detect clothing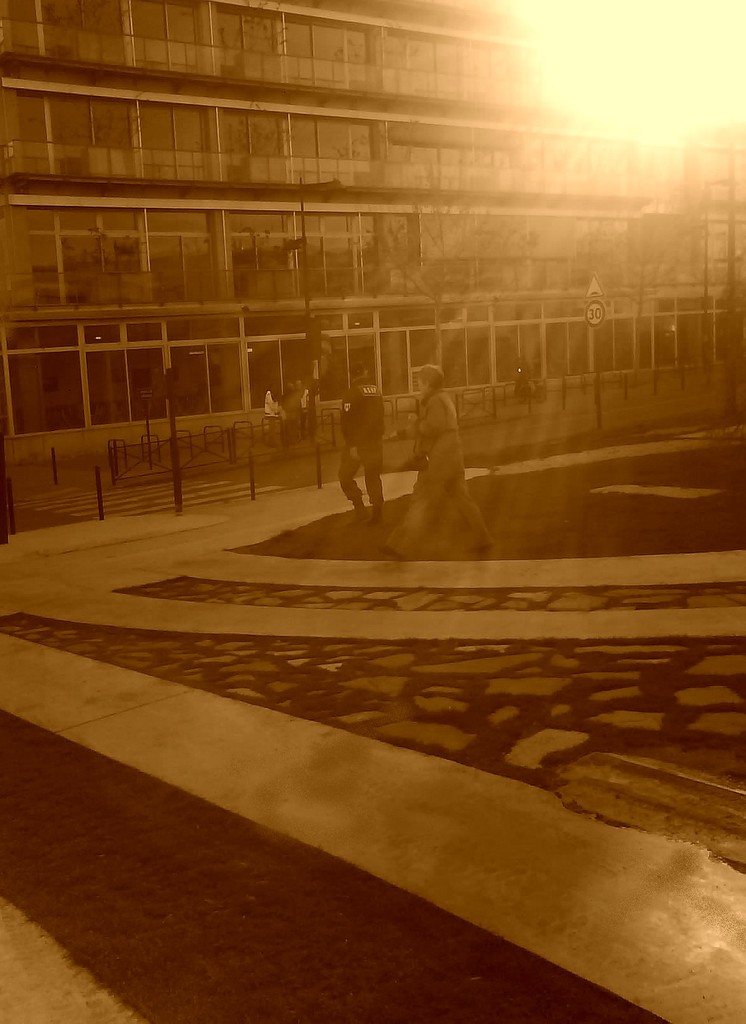
390,392,493,547
